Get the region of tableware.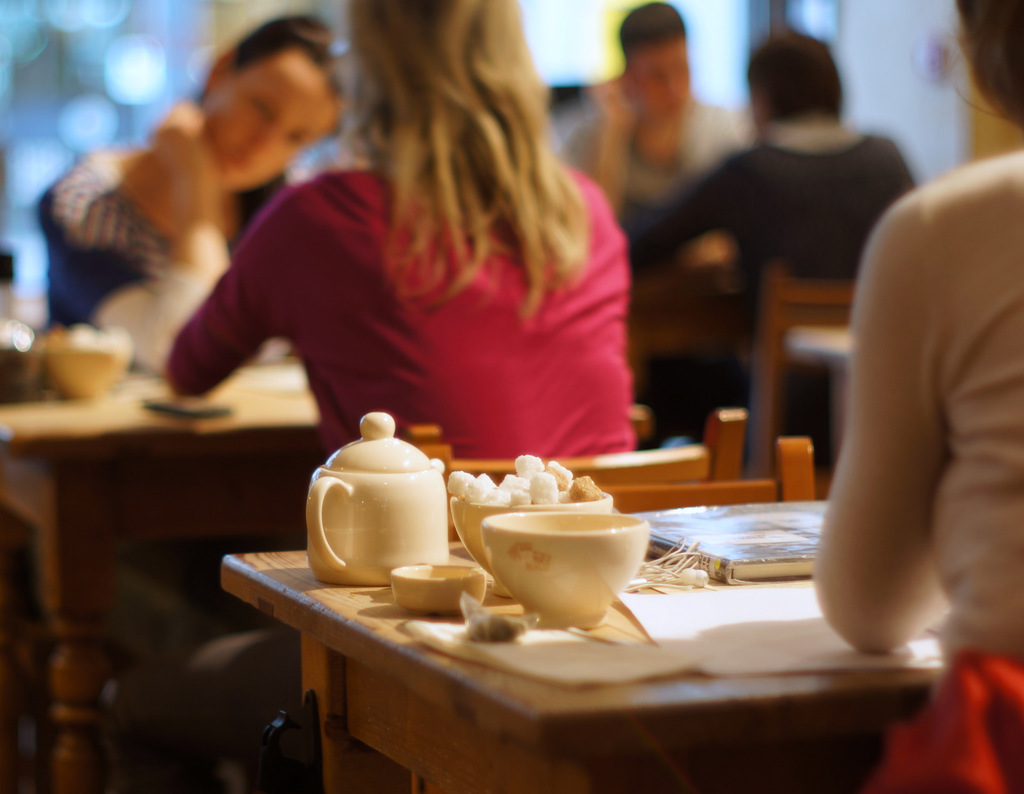
bbox(303, 413, 445, 589).
